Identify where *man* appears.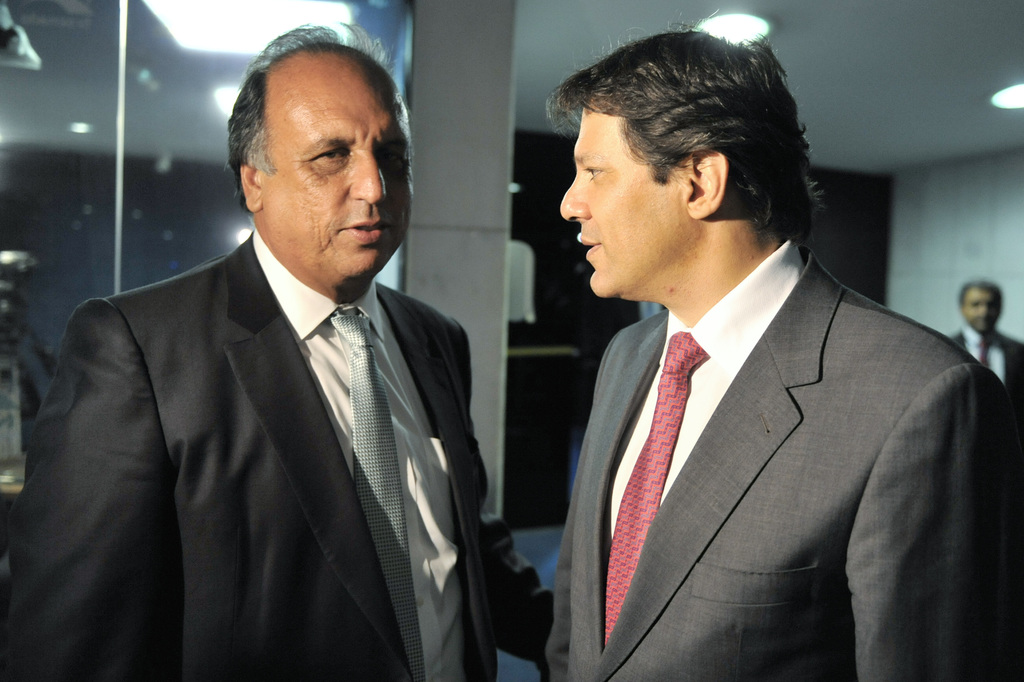
Appears at {"x1": 496, "y1": 59, "x2": 1010, "y2": 679}.
